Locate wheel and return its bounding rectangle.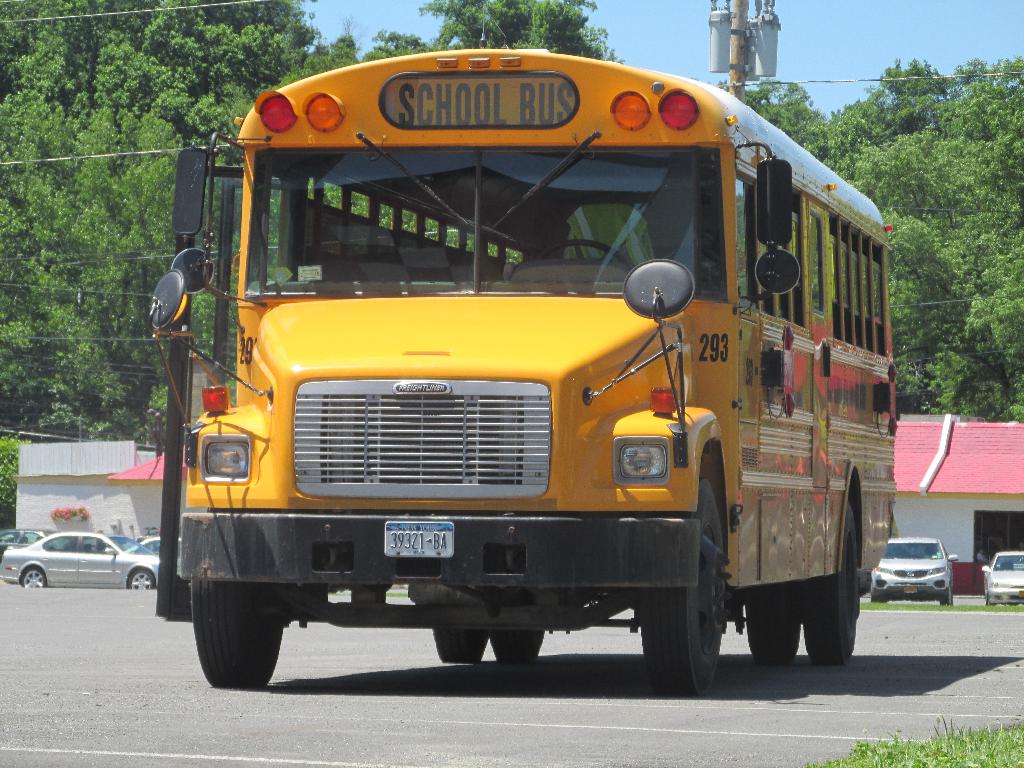
pyautogui.locateOnScreen(743, 581, 800, 669).
